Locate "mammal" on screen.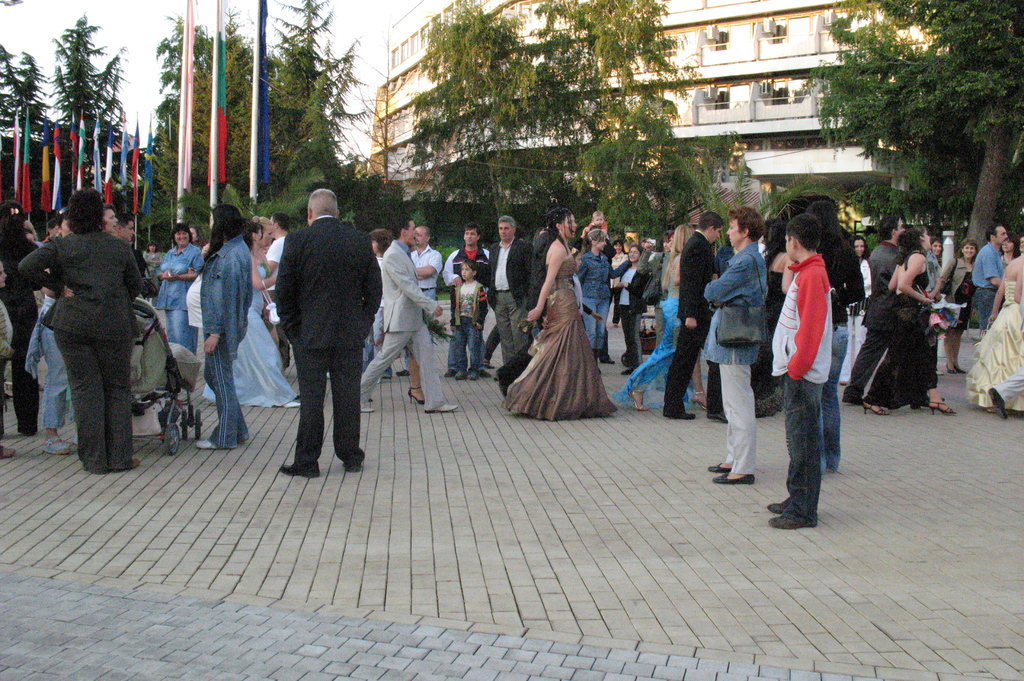
On screen at <bbox>266, 174, 380, 491</bbox>.
